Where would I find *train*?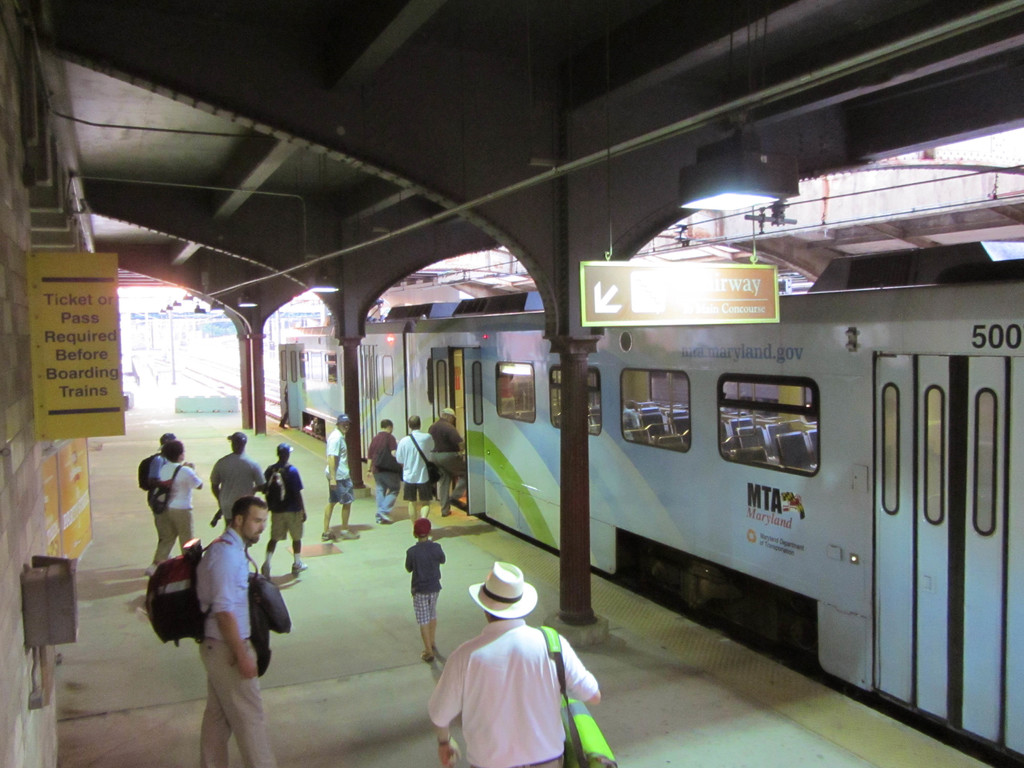
At locate(273, 239, 1023, 765).
